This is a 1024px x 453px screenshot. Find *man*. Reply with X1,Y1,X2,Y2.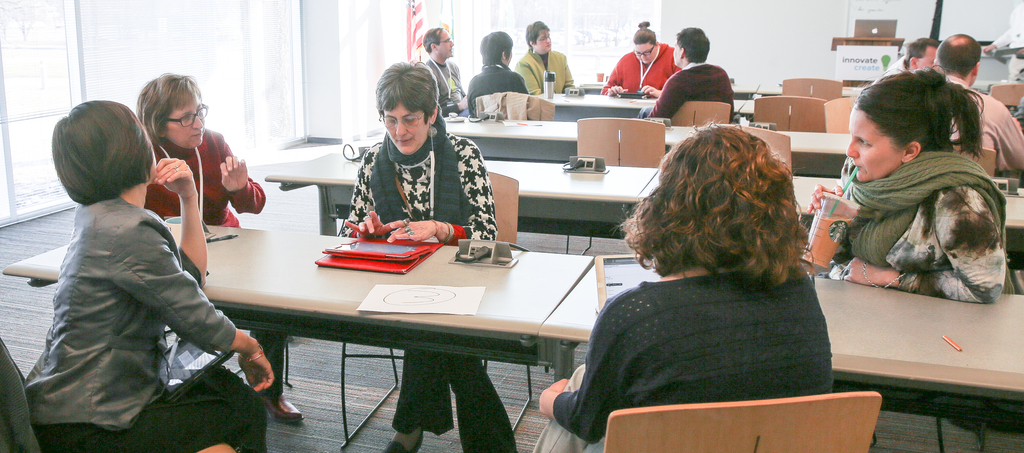
897,37,938,72.
